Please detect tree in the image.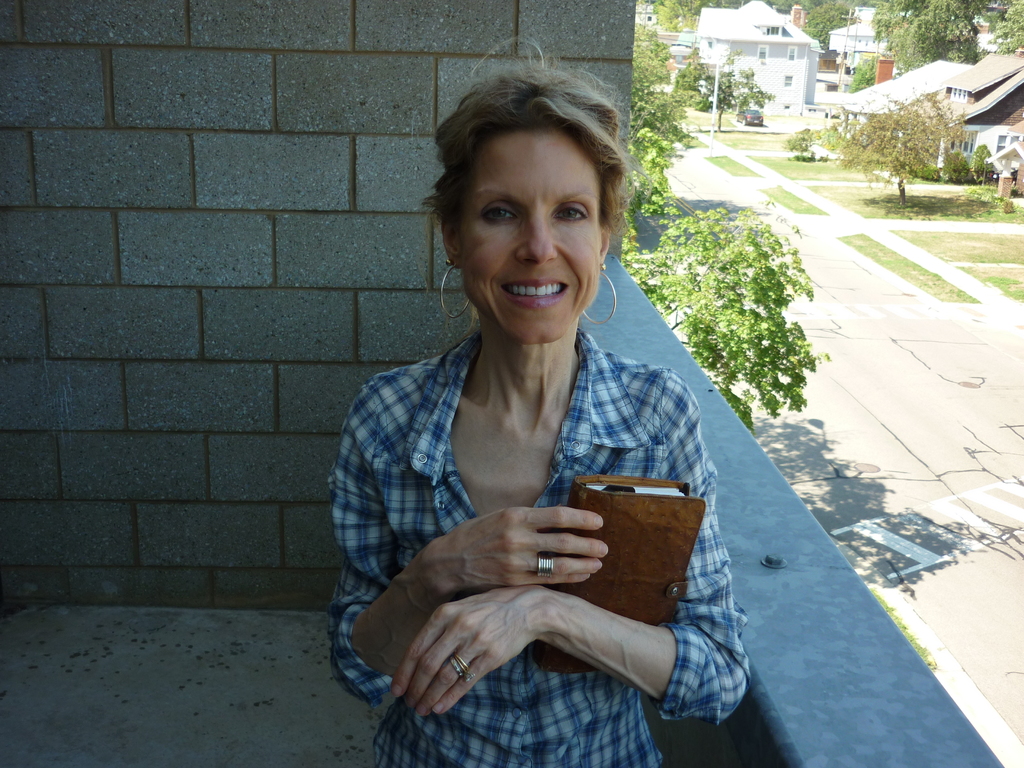
bbox(991, 0, 1023, 54).
